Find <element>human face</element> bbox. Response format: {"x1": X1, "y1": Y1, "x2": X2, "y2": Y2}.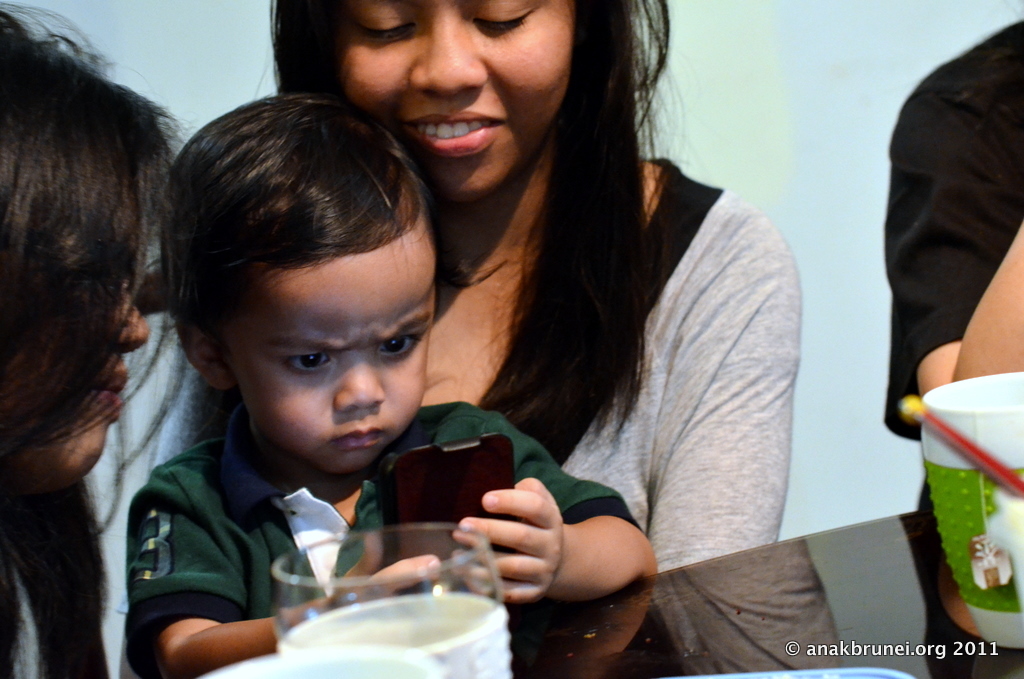
{"x1": 341, "y1": 0, "x2": 580, "y2": 180}.
